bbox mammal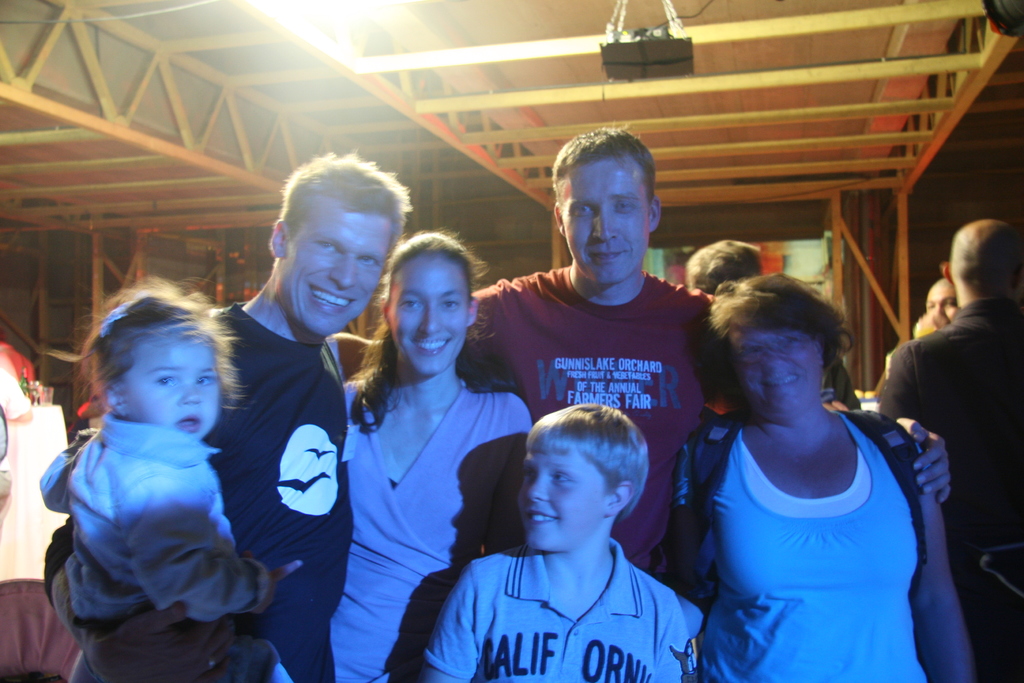
[x1=0, y1=337, x2=72, y2=682]
